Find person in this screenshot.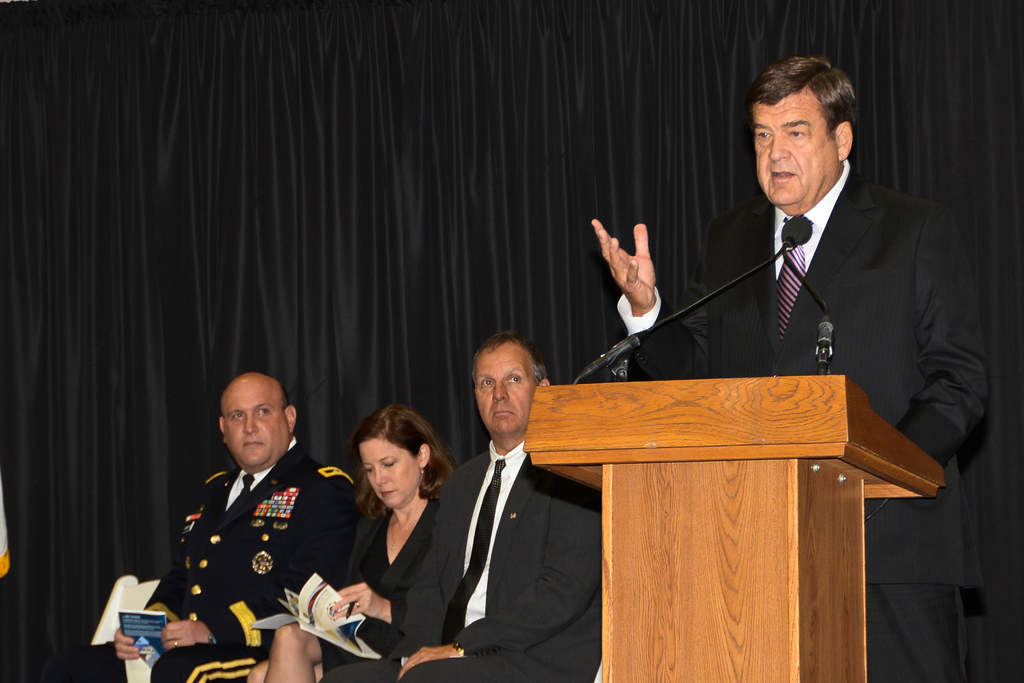
The bounding box for person is rect(588, 48, 1000, 468).
